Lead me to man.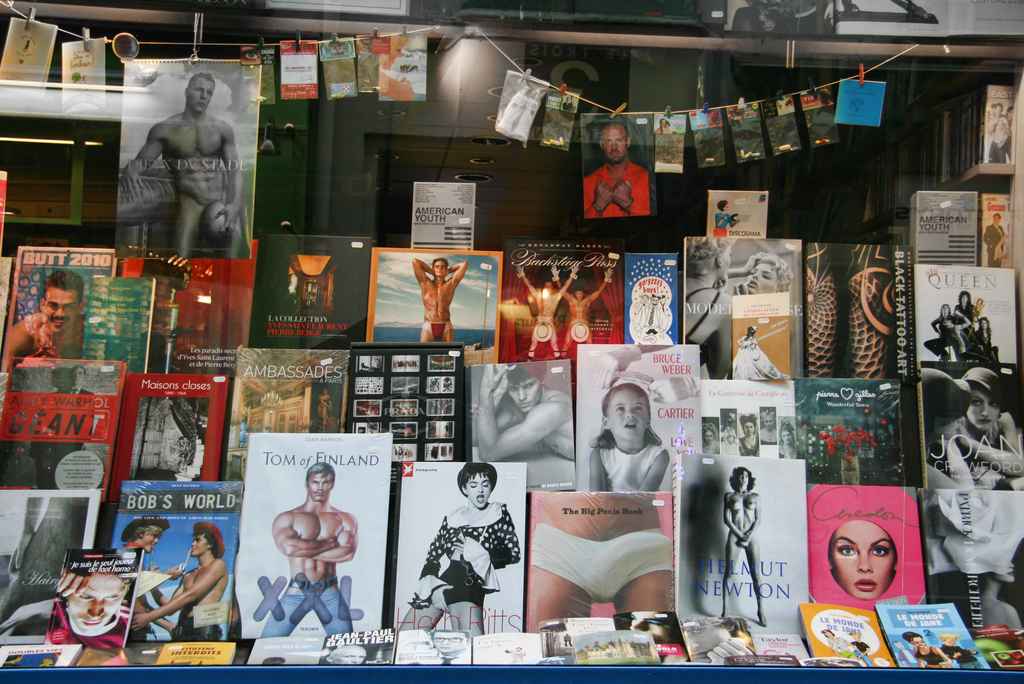
Lead to region(588, 120, 659, 220).
